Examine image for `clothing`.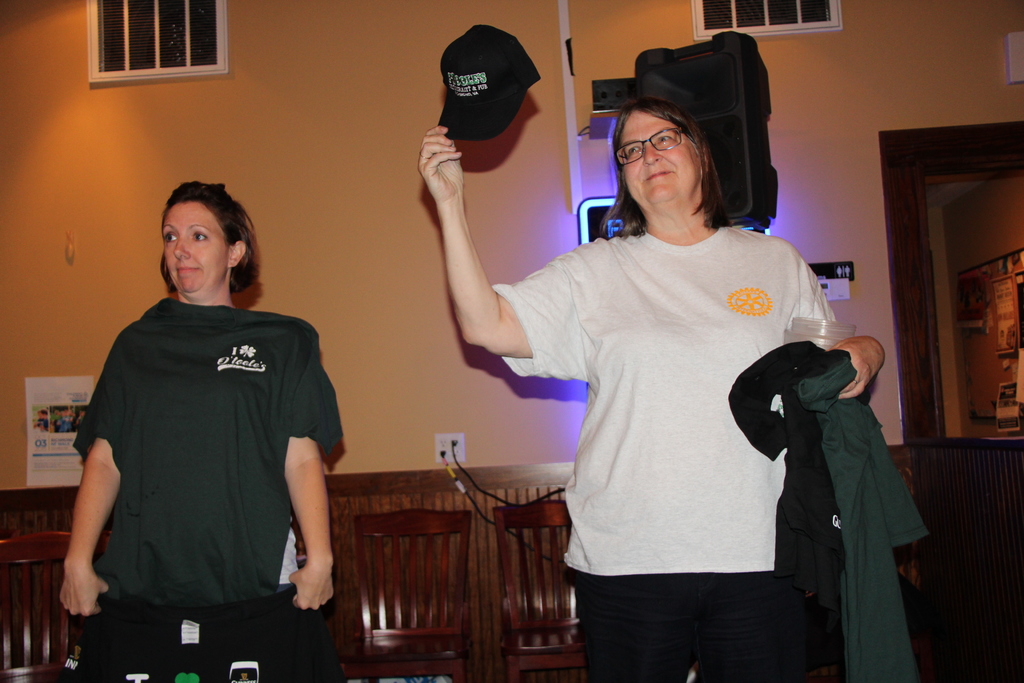
Examination result: crop(66, 254, 330, 661).
